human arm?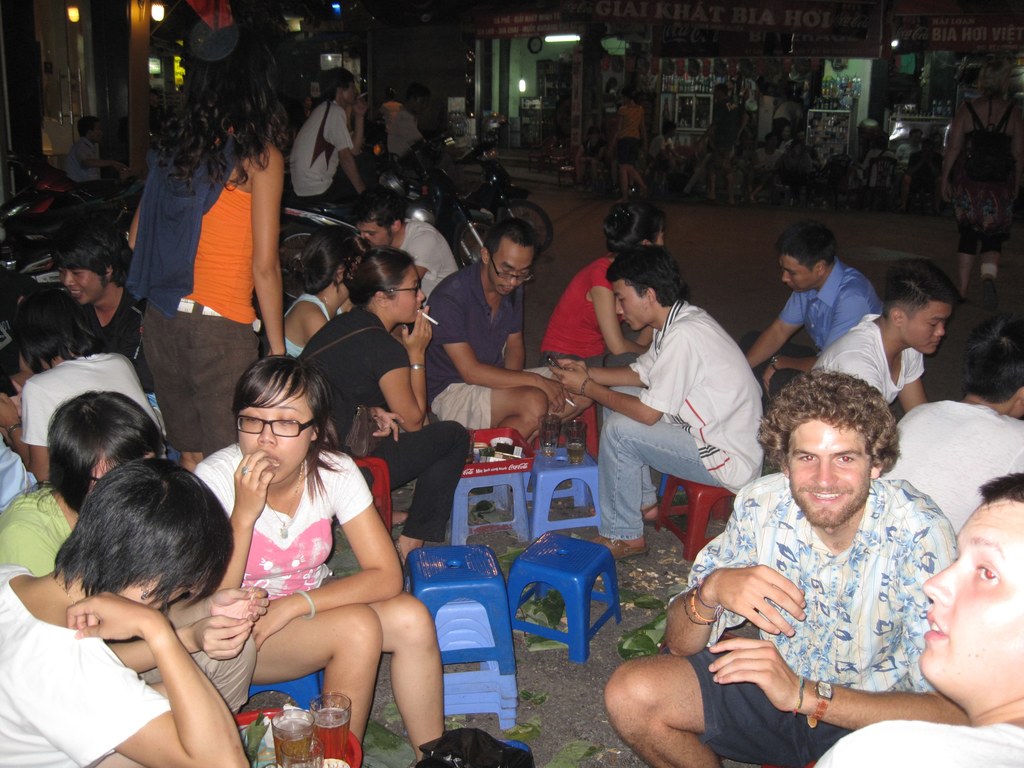
box(550, 328, 705, 428)
